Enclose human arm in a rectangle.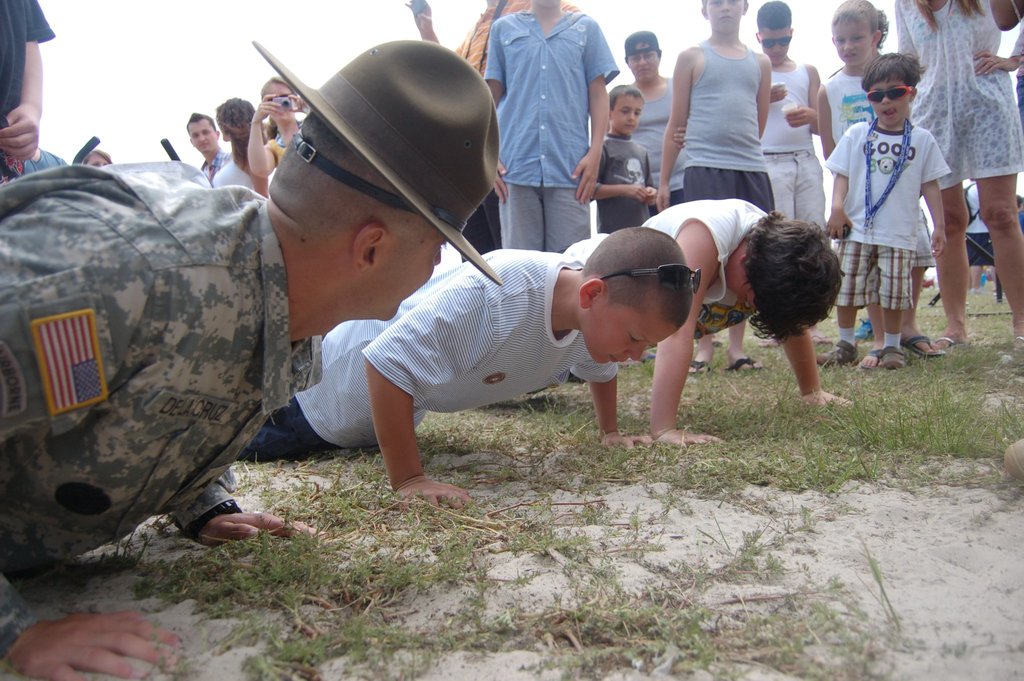
l=602, t=166, r=650, b=200.
